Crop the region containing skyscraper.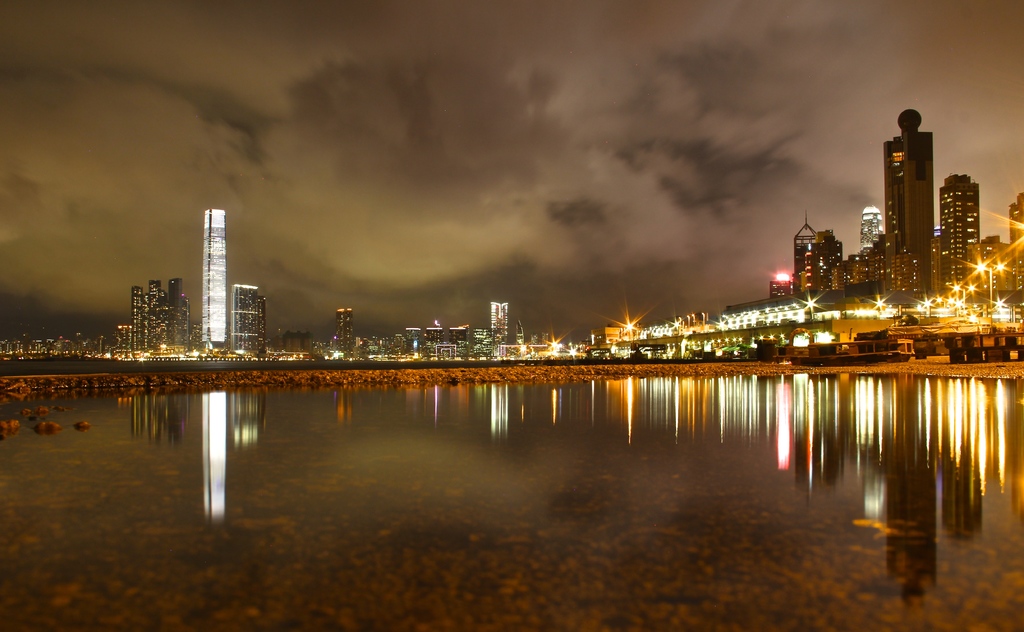
Crop region: detection(882, 107, 939, 313).
